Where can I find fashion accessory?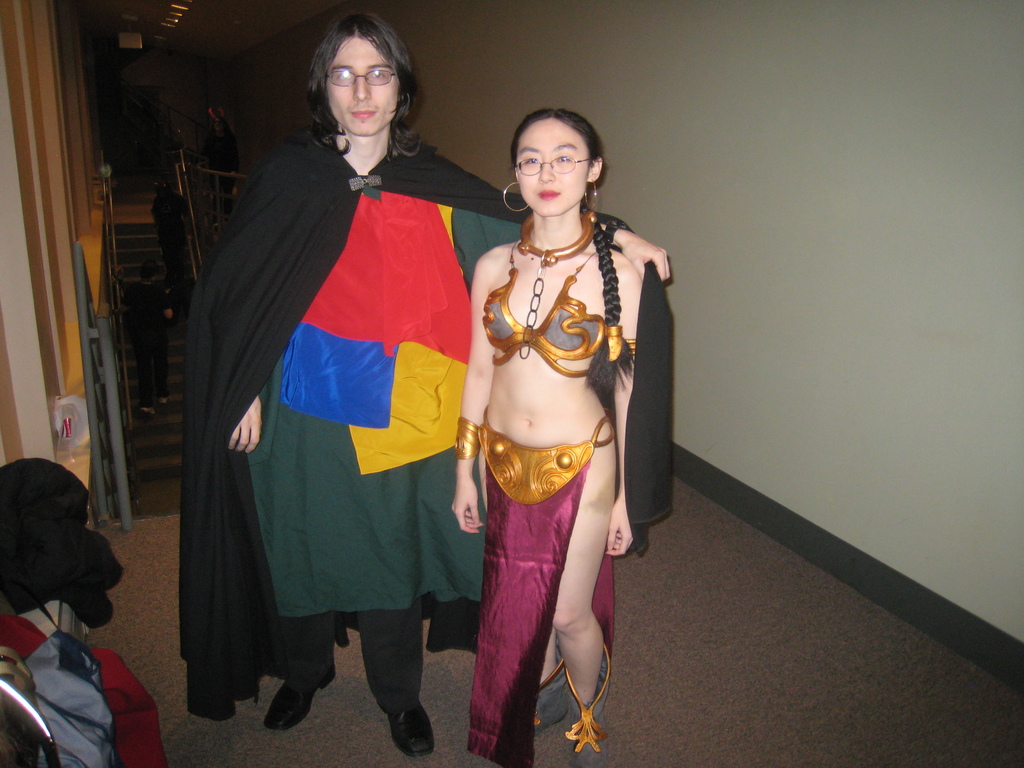
You can find it at [626, 339, 638, 353].
